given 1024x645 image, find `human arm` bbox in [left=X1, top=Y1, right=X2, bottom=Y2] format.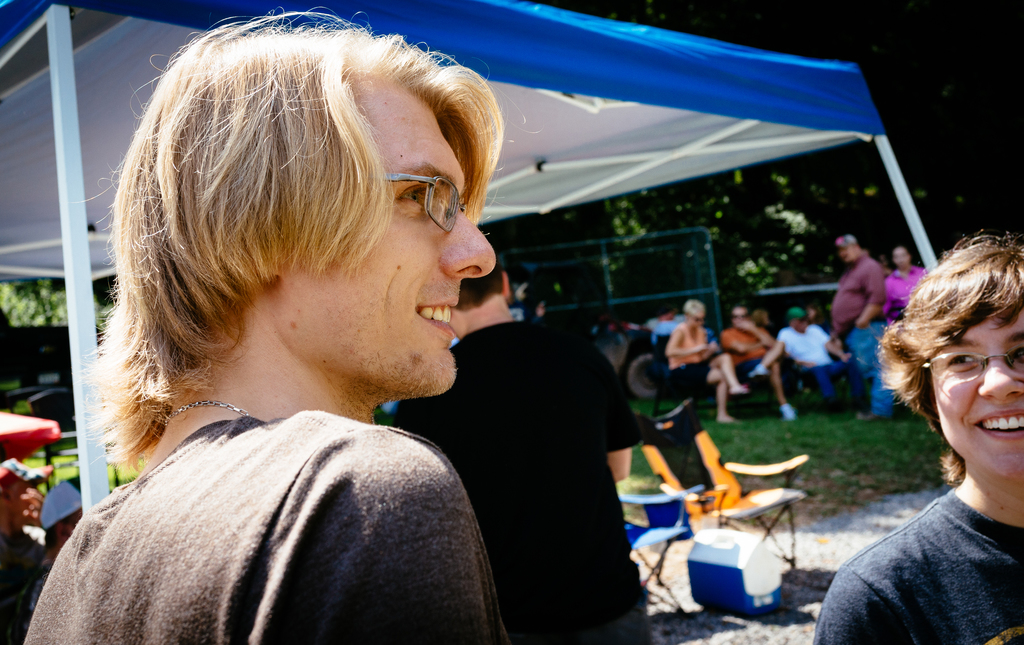
[left=779, top=327, right=815, bottom=367].
